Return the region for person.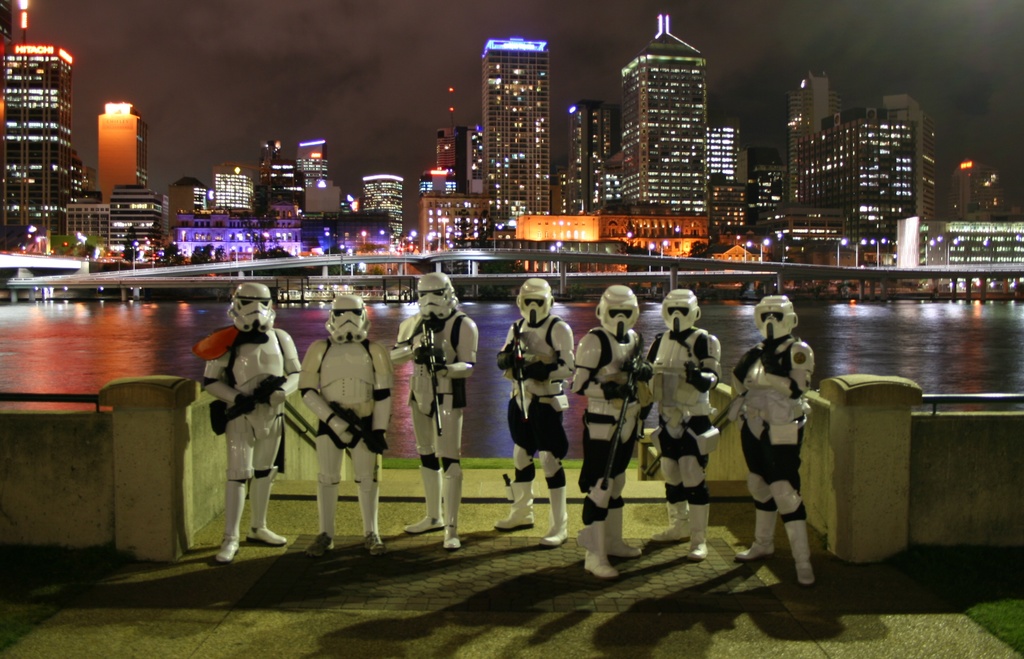
<region>567, 286, 655, 580</region>.
